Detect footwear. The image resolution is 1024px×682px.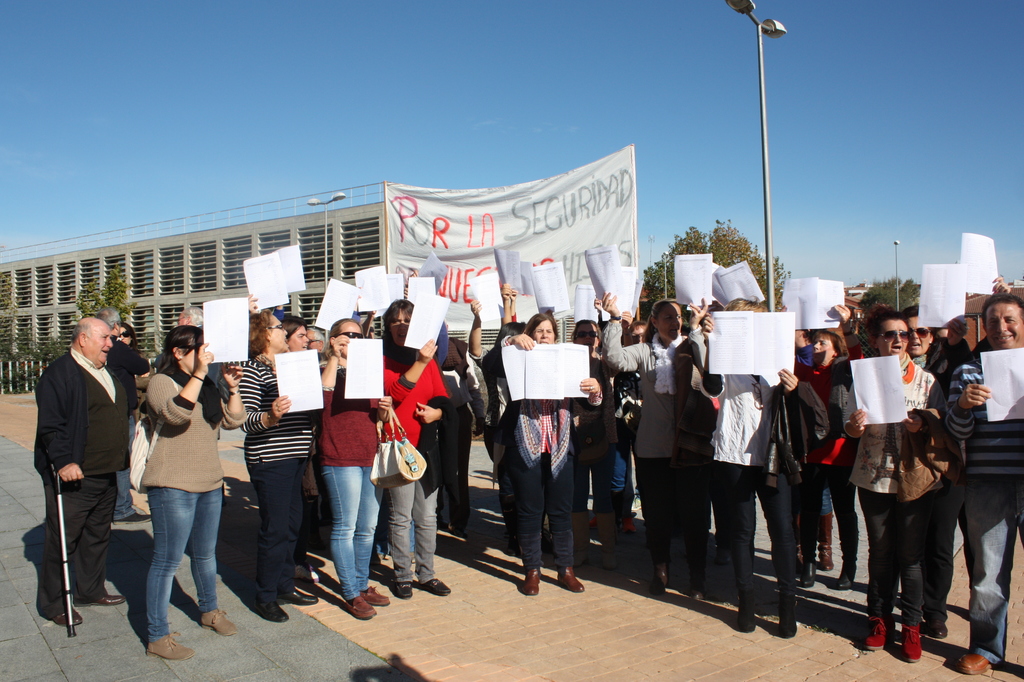
box=[421, 578, 448, 597].
